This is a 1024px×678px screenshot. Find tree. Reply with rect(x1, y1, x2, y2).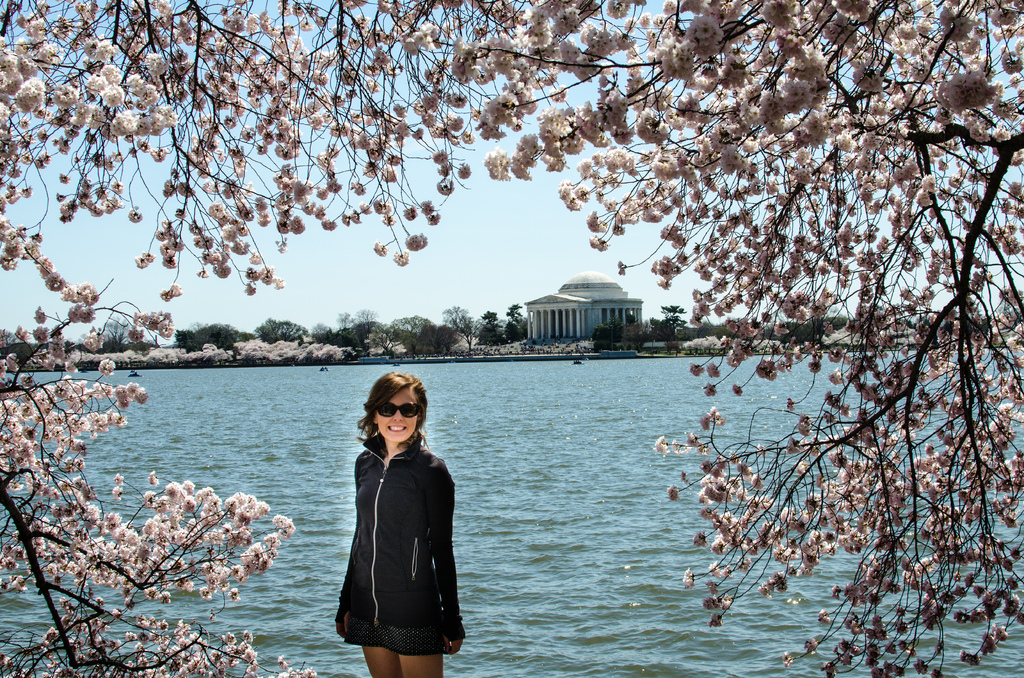
rect(354, 304, 374, 334).
